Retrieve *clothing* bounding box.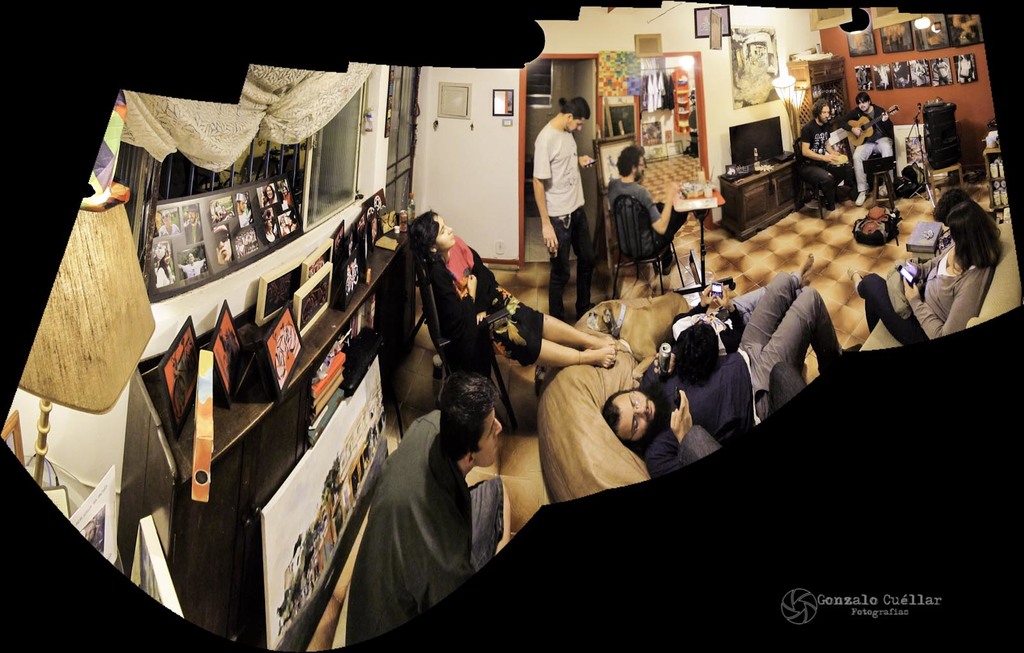
Bounding box: locate(797, 120, 850, 201).
